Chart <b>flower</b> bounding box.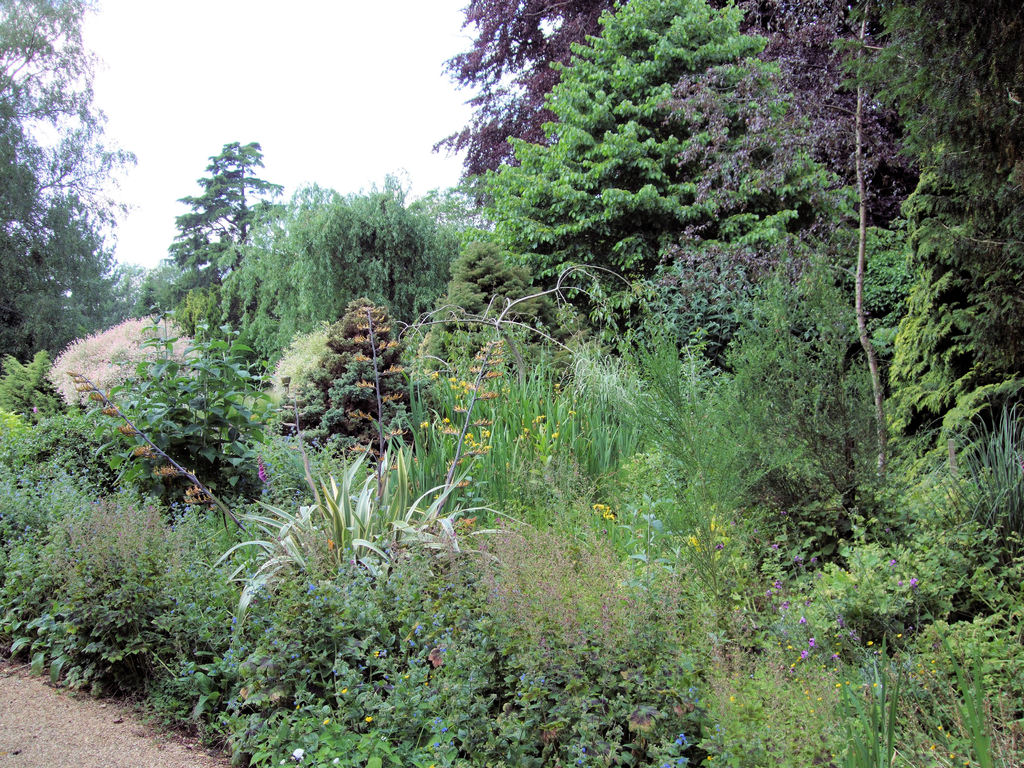
Charted: l=291, t=748, r=306, b=763.
